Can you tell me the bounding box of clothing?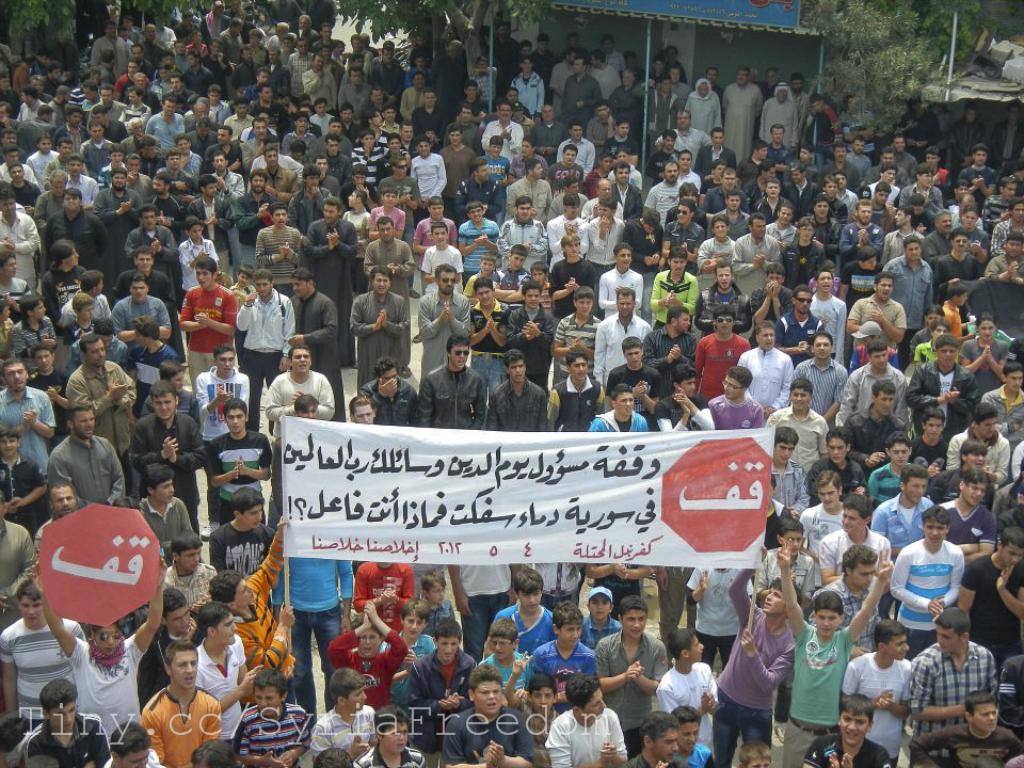
{"left": 49, "top": 436, "right": 123, "bottom": 505}.
